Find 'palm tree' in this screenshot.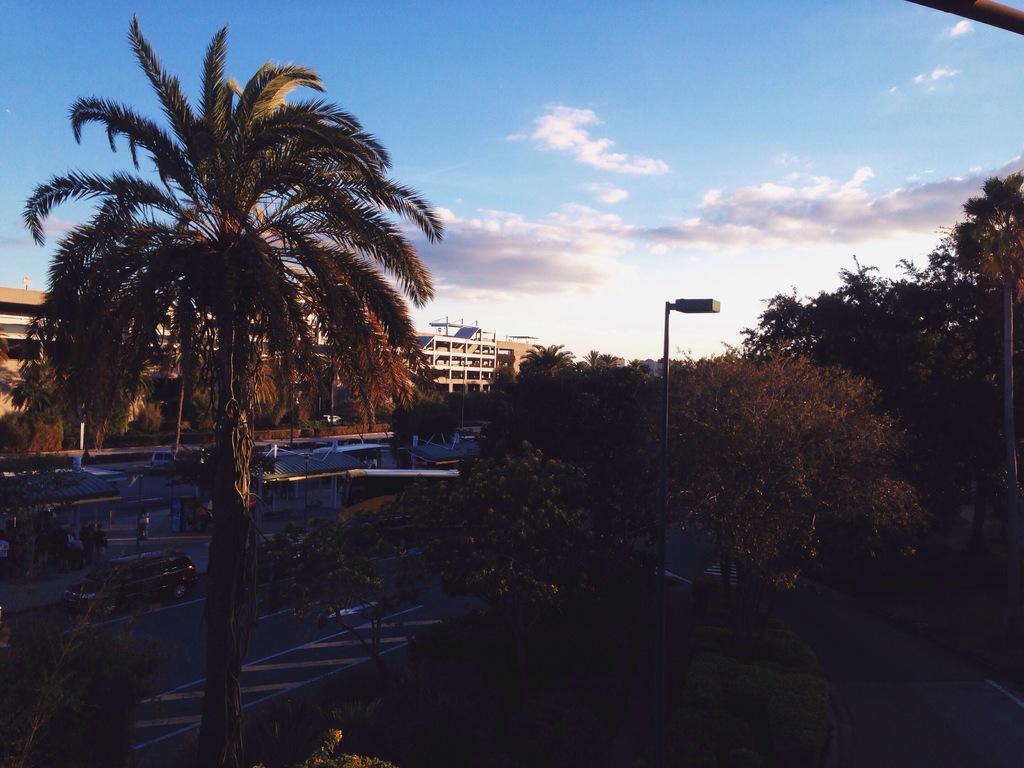
The bounding box for 'palm tree' is (left=881, top=256, right=969, bottom=429).
